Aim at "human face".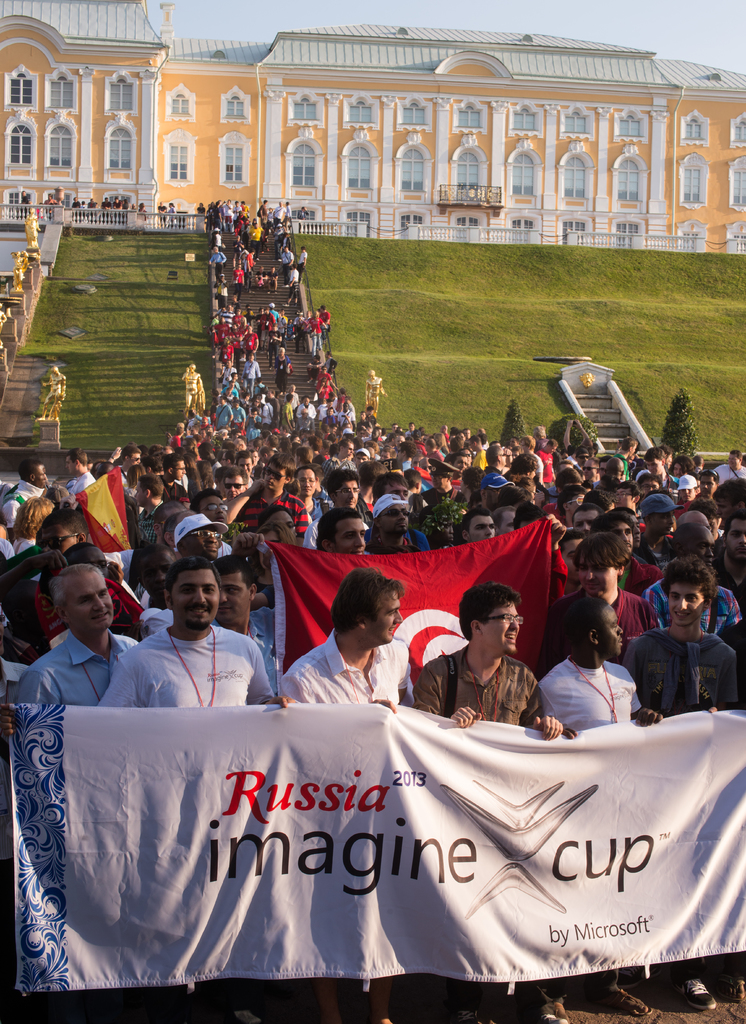
Aimed at (left=218, top=582, right=244, bottom=620).
